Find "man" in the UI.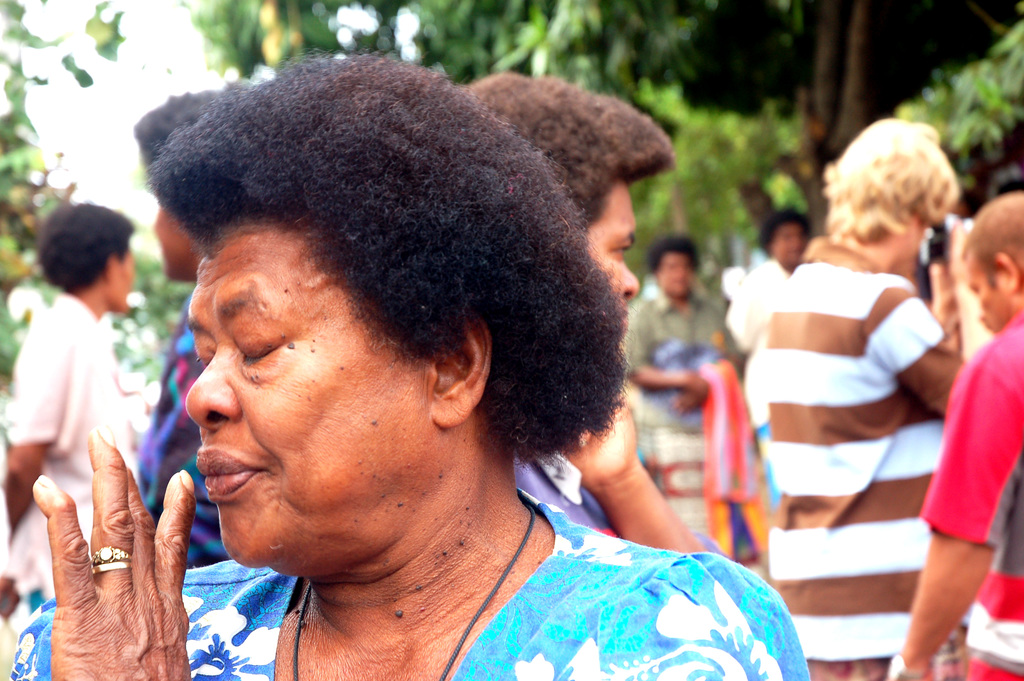
UI element at 756, 110, 988, 680.
